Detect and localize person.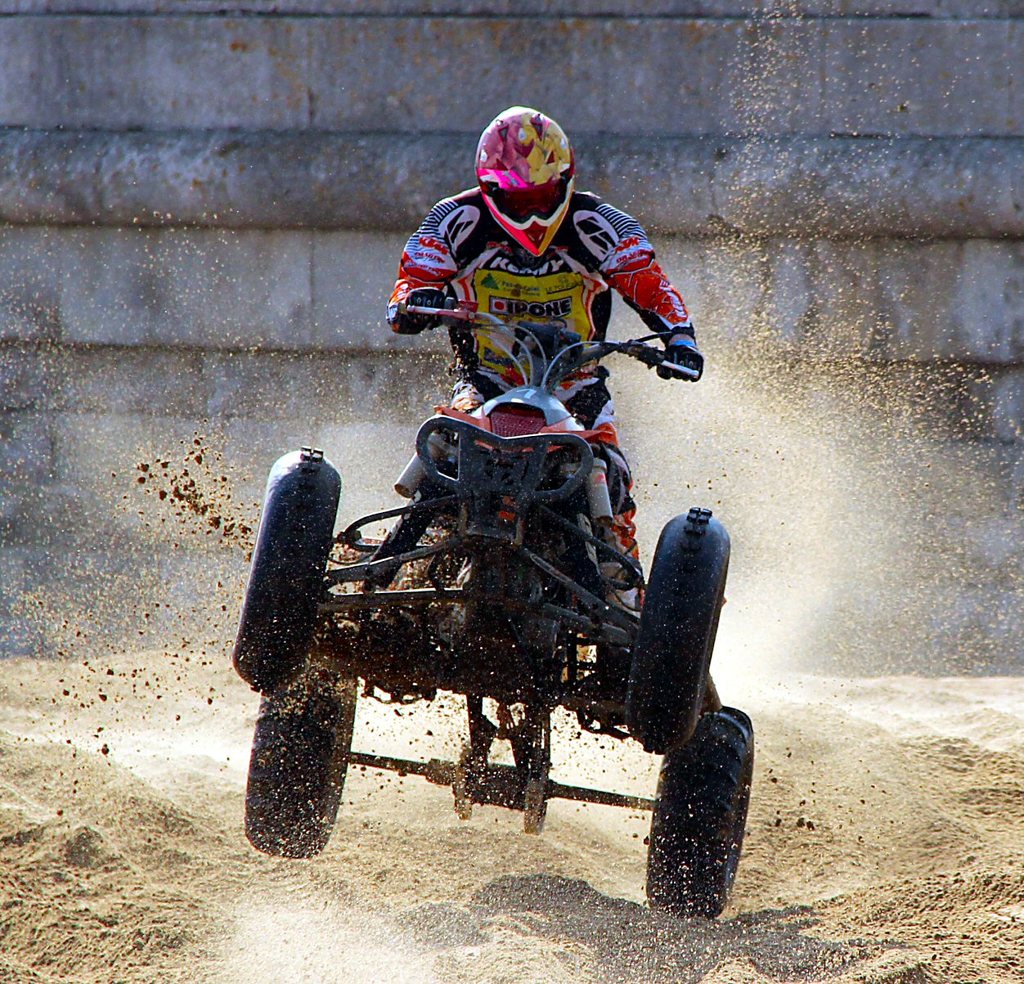
Localized at (384,97,689,528).
